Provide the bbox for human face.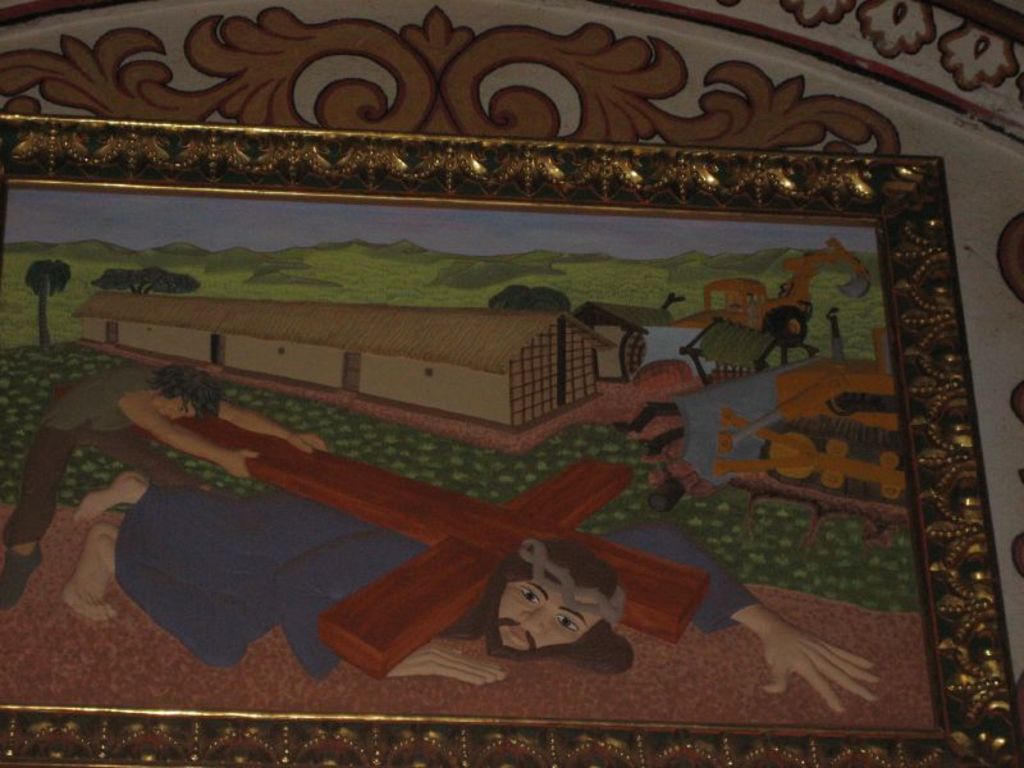
bbox=[472, 561, 614, 660].
